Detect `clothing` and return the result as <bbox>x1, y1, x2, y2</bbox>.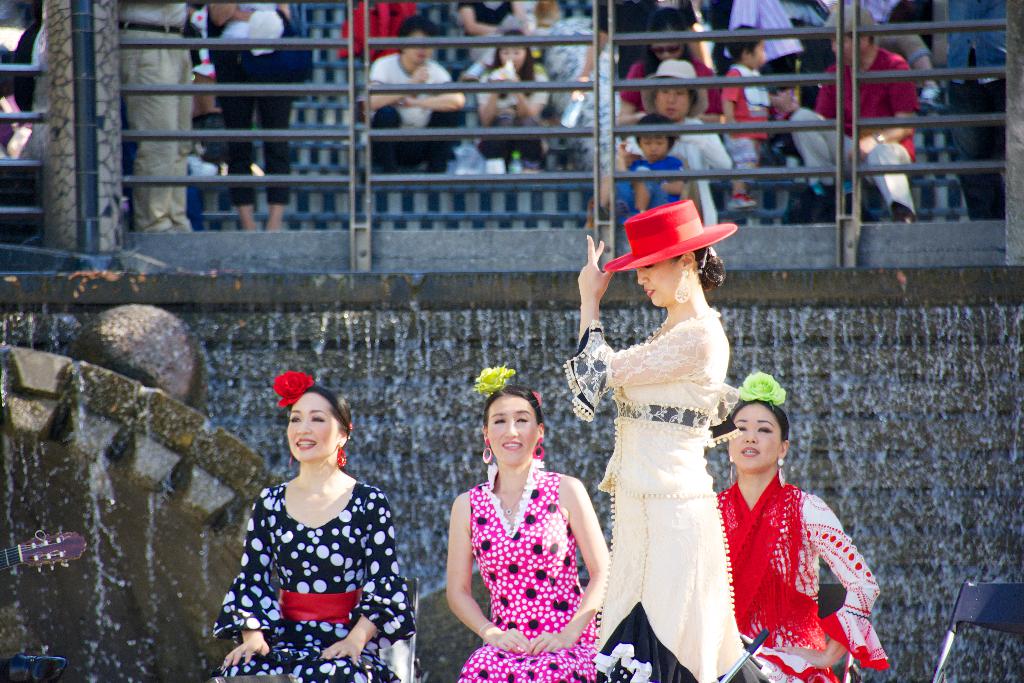
<bbox>710, 452, 872, 677</bbox>.
